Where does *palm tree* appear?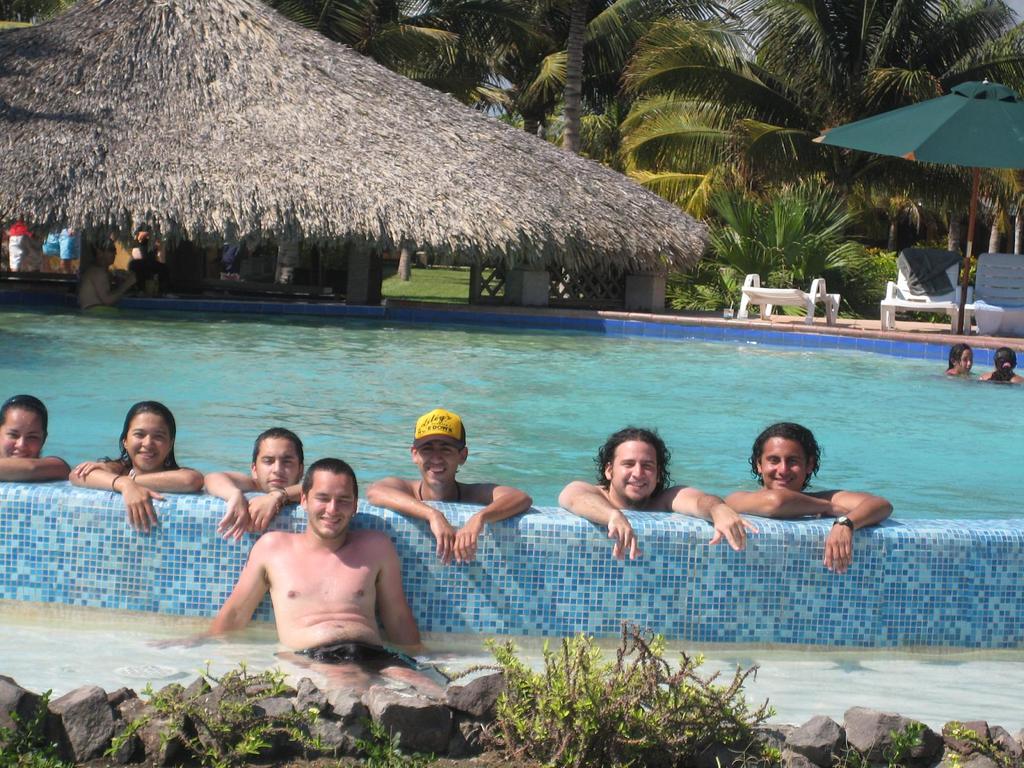
Appears at 621, 0, 1023, 205.
